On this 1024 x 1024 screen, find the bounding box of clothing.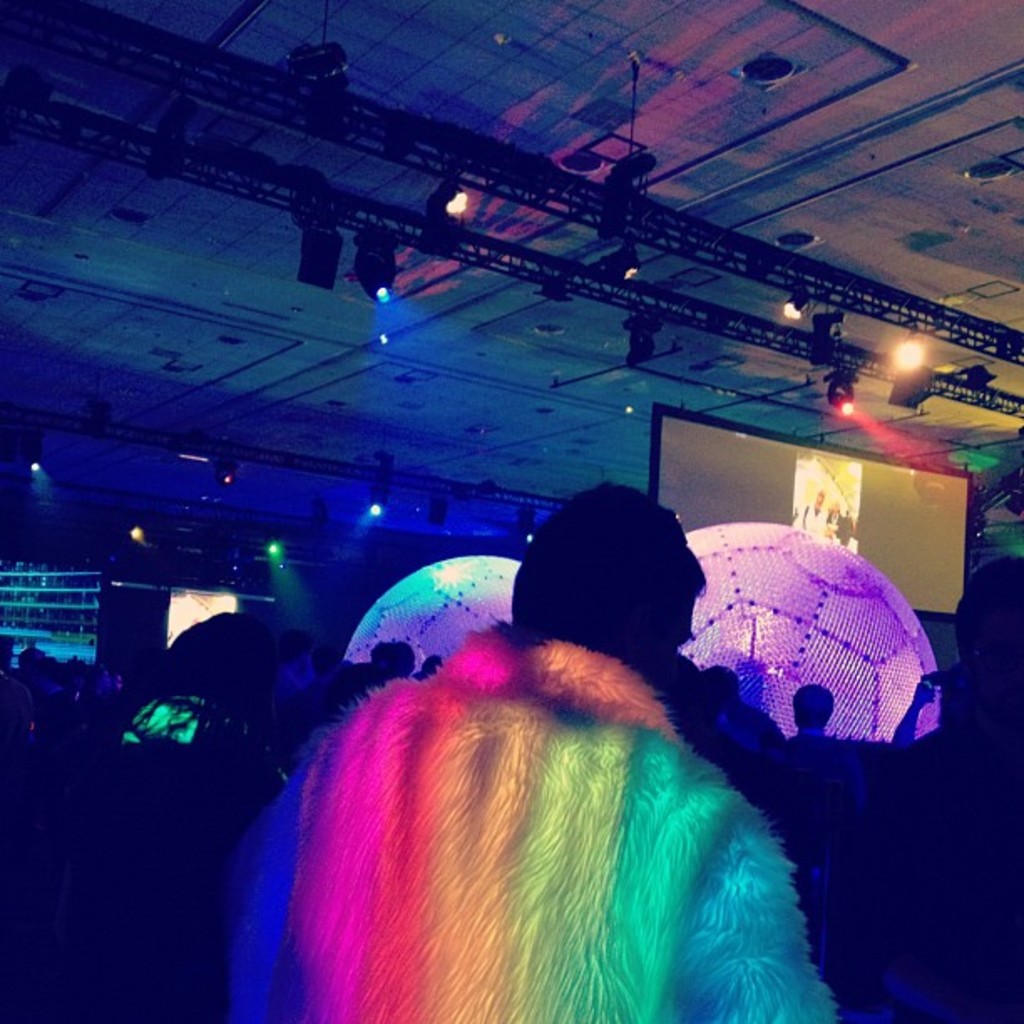
Bounding box: {"x1": 218, "y1": 626, "x2": 837, "y2": 1022}.
